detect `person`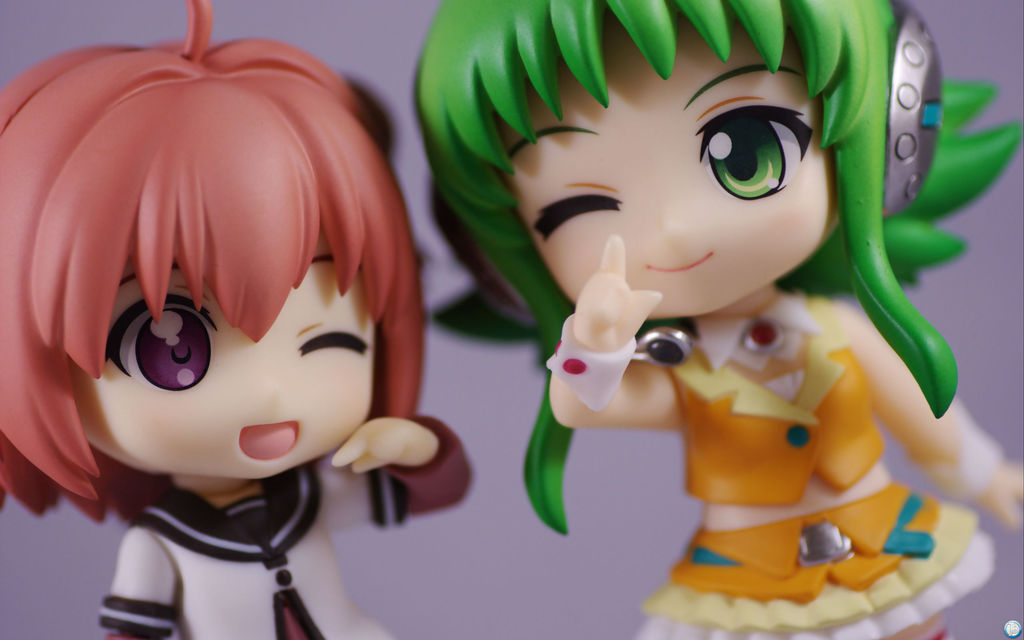
<bbox>372, 0, 997, 618</bbox>
